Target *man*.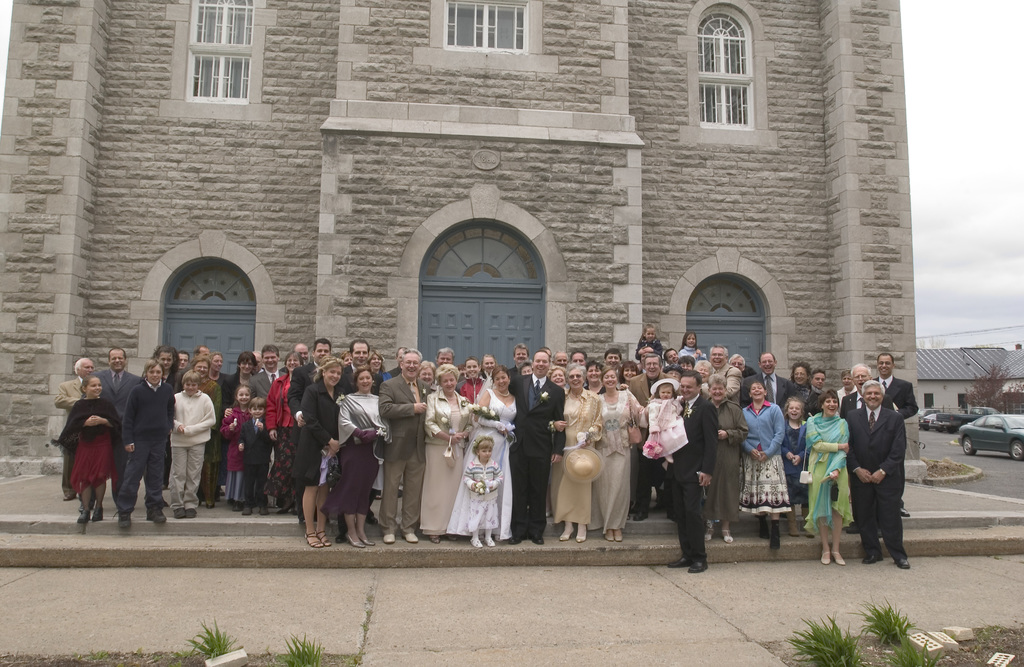
Target region: (x1=177, y1=349, x2=189, y2=371).
